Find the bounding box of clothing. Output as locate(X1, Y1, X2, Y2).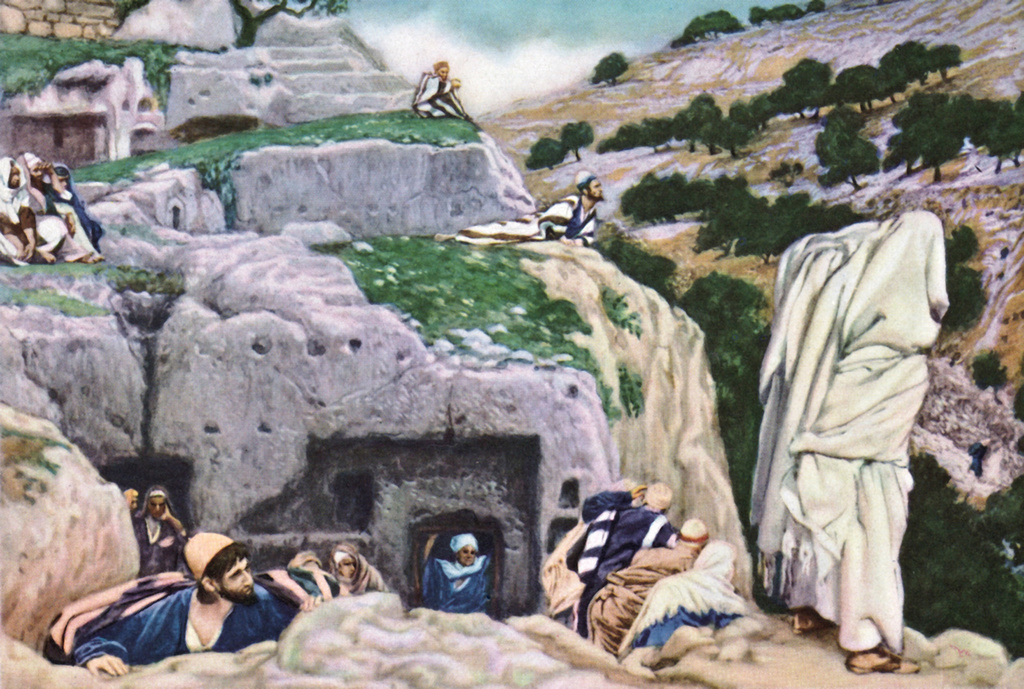
locate(634, 533, 741, 667).
